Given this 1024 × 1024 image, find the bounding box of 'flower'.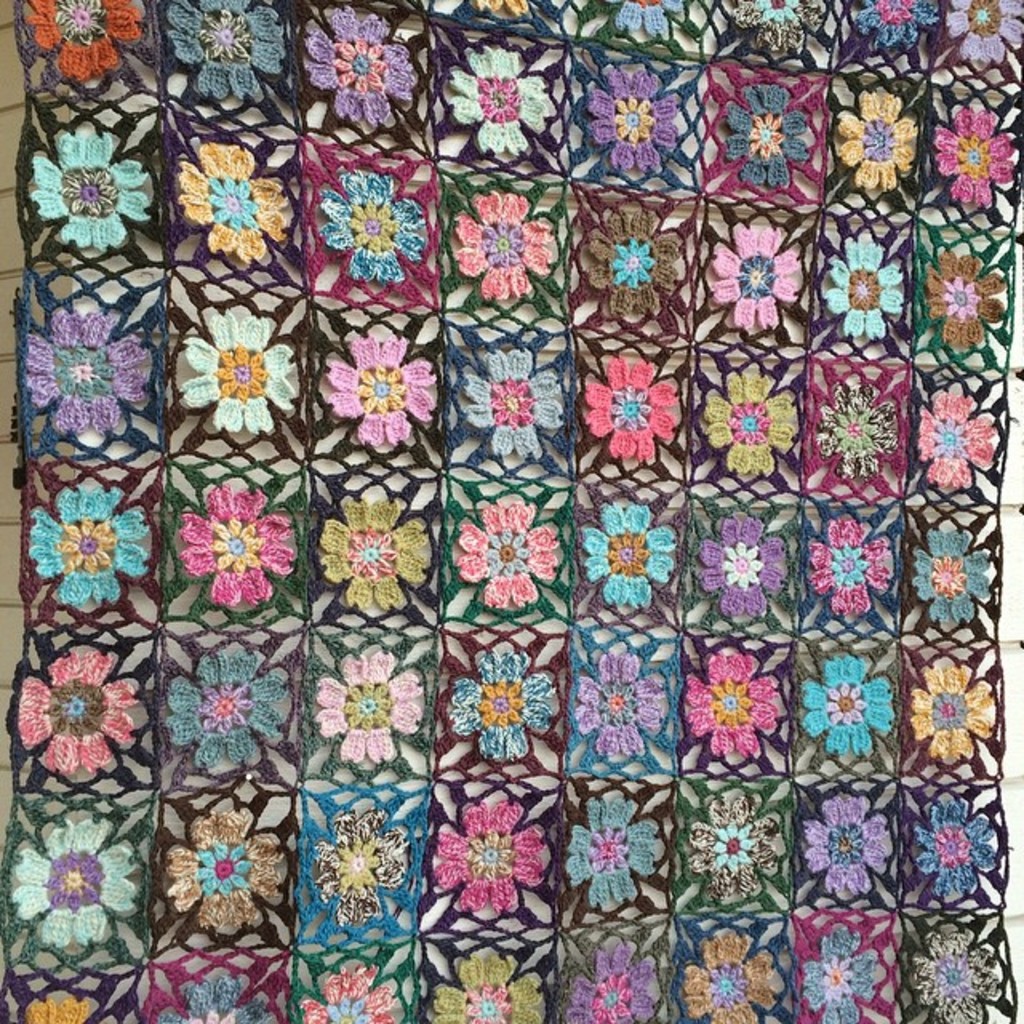
x1=181, y1=488, x2=294, y2=602.
